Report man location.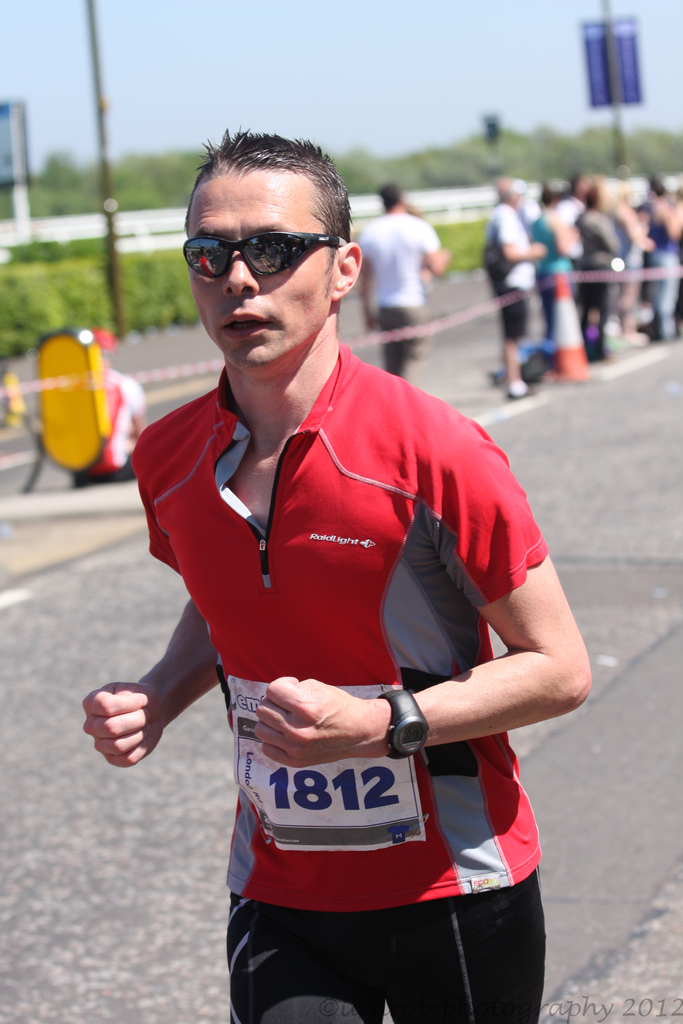
Report: <bbox>360, 179, 455, 383</bbox>.
